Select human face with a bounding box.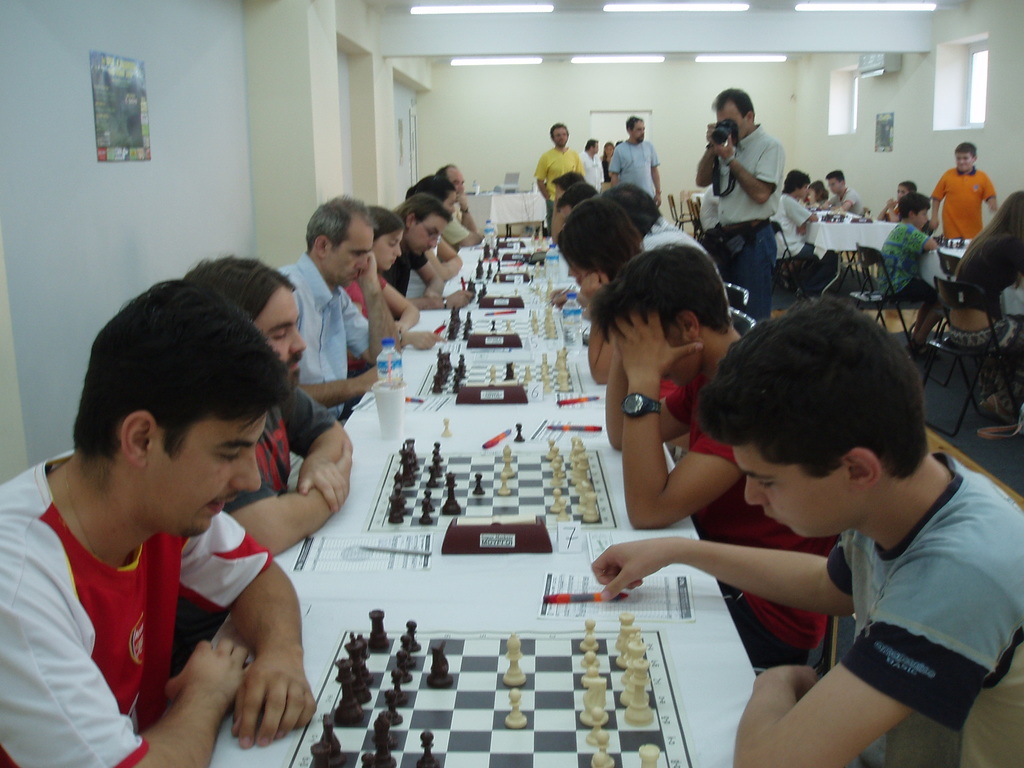
BBox(451, 166, 468, 196).
